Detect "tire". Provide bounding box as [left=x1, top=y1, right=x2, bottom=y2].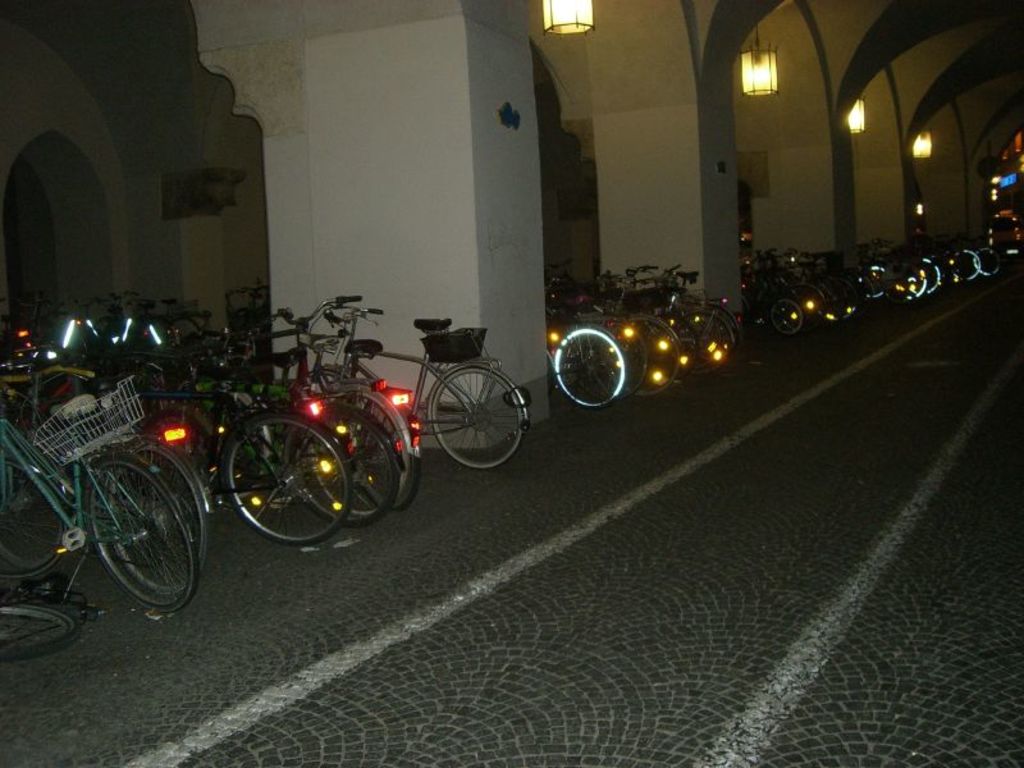
[left=662, top=311, right=710, bottom=379].
